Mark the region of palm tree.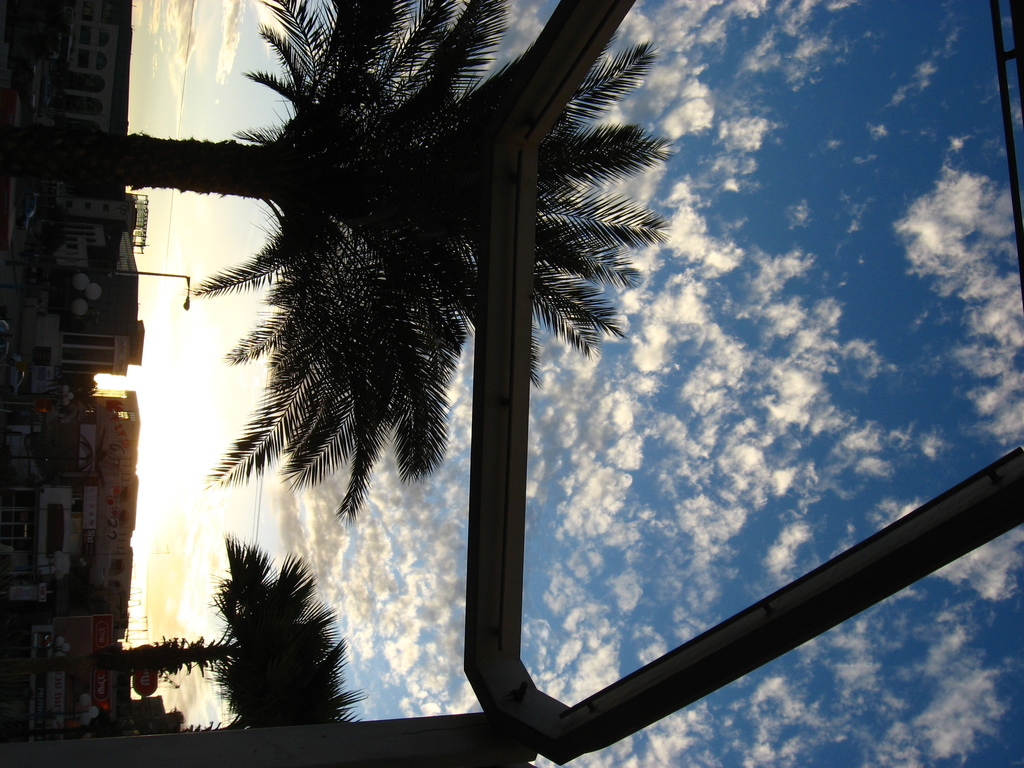
Region: 118/0/626/481.
